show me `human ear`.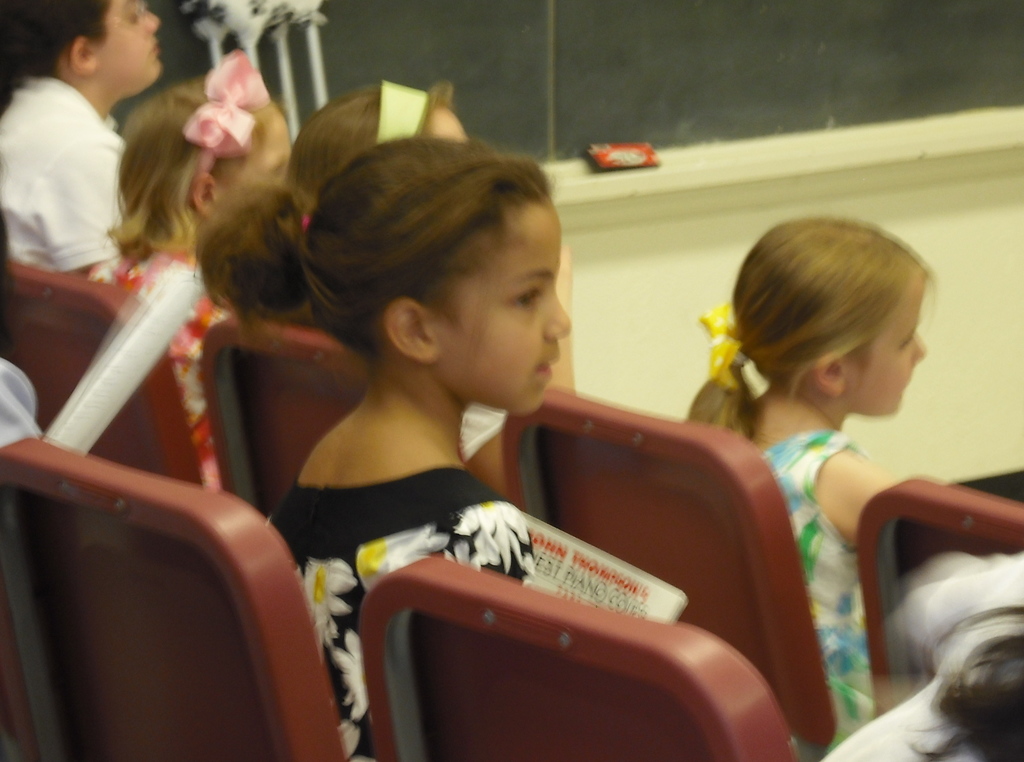
`human ear` is here: {"x1": 190, "y1": 169, "x2": 215, "y2": 209}.
